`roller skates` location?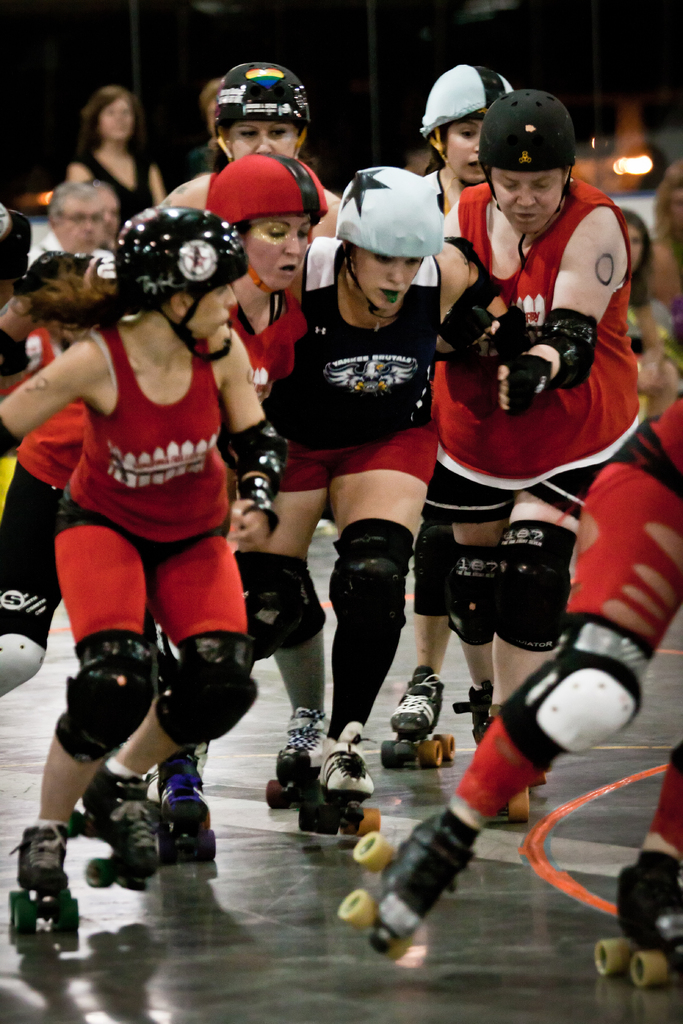
[293,719,383,838]
